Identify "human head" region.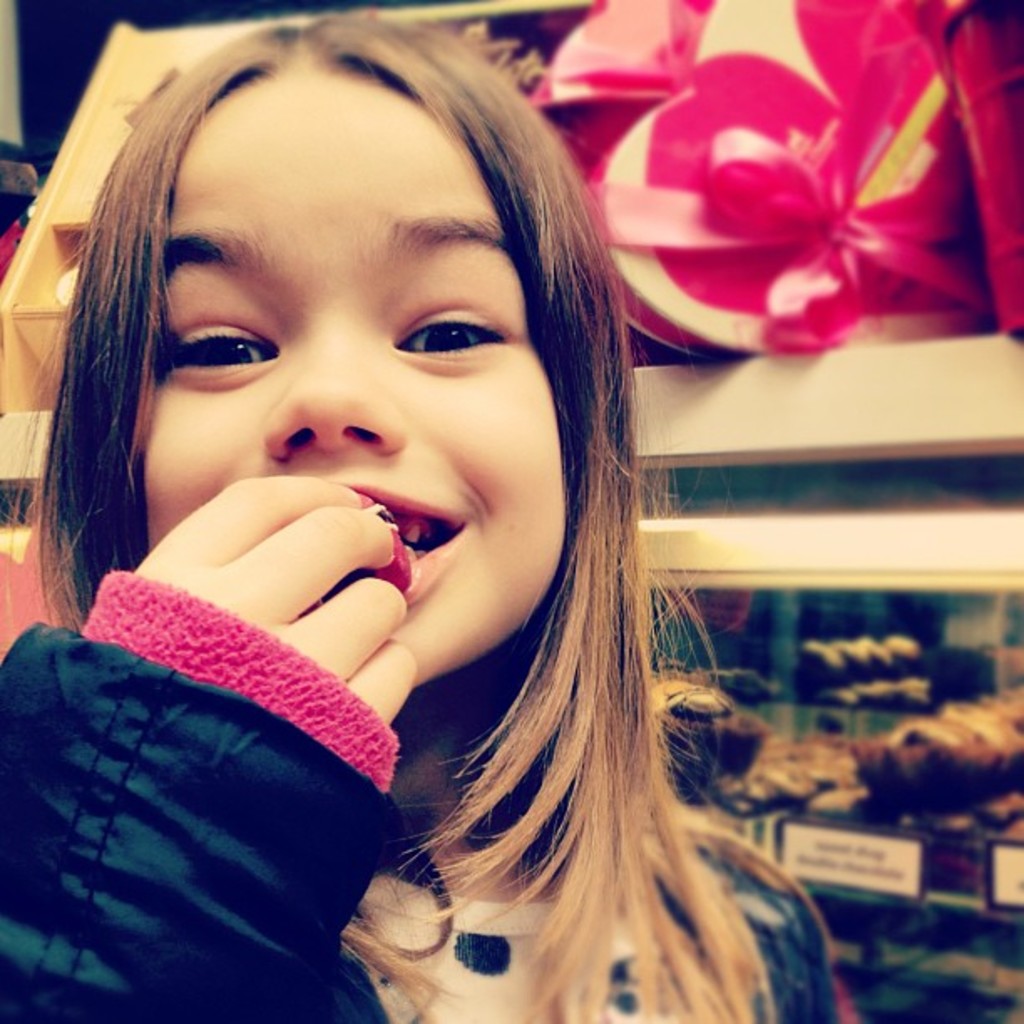
Region: <bbox>54, 13, 604, 674</bbox>.
